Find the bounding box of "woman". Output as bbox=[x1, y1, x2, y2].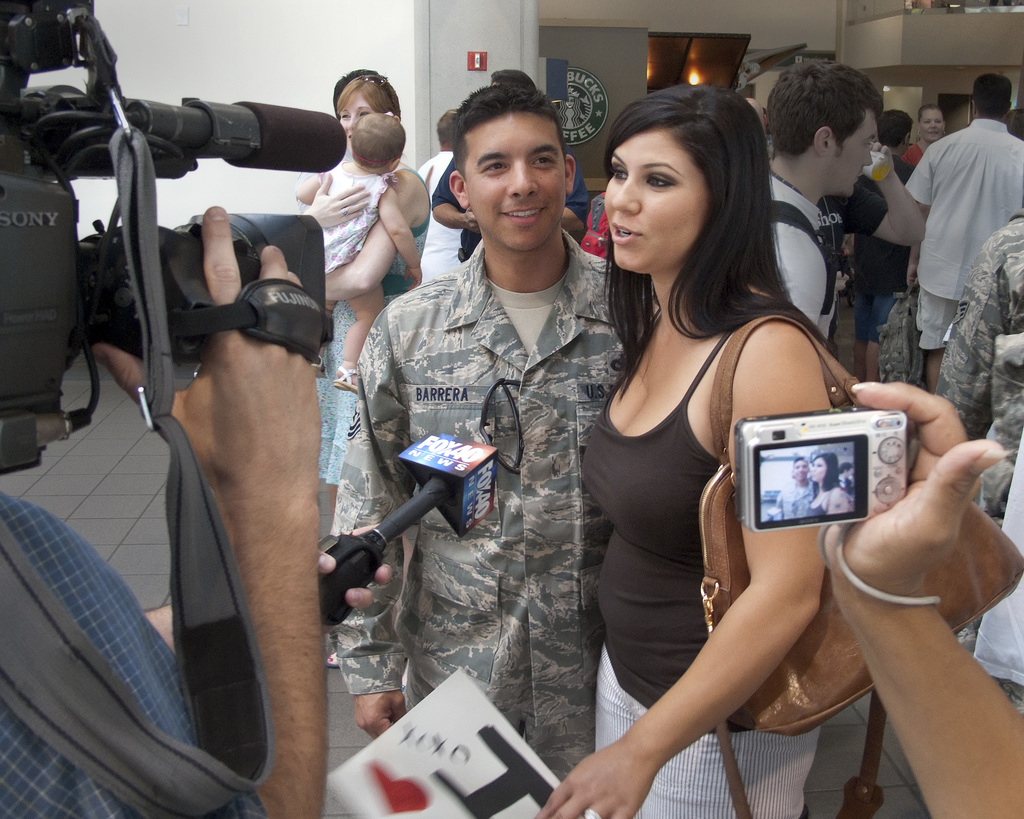
bbox=[536, 80, 897, 814].
